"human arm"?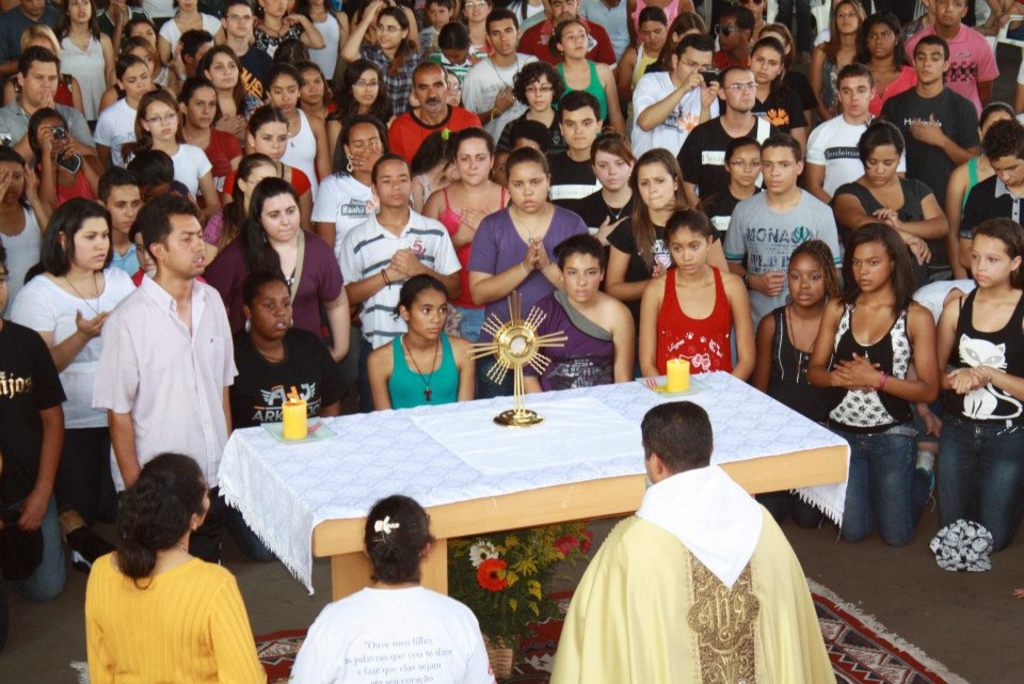
left=313, top=118, right=334, bottom=181
